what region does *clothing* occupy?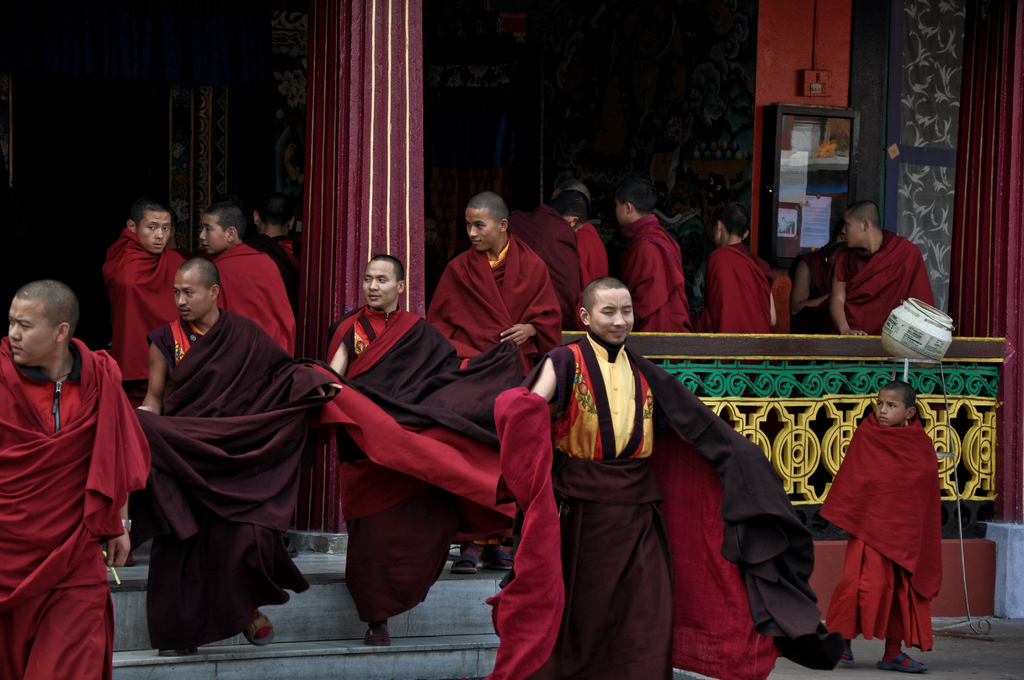
<bbox>111, 240, 217, 373</bbox>.
